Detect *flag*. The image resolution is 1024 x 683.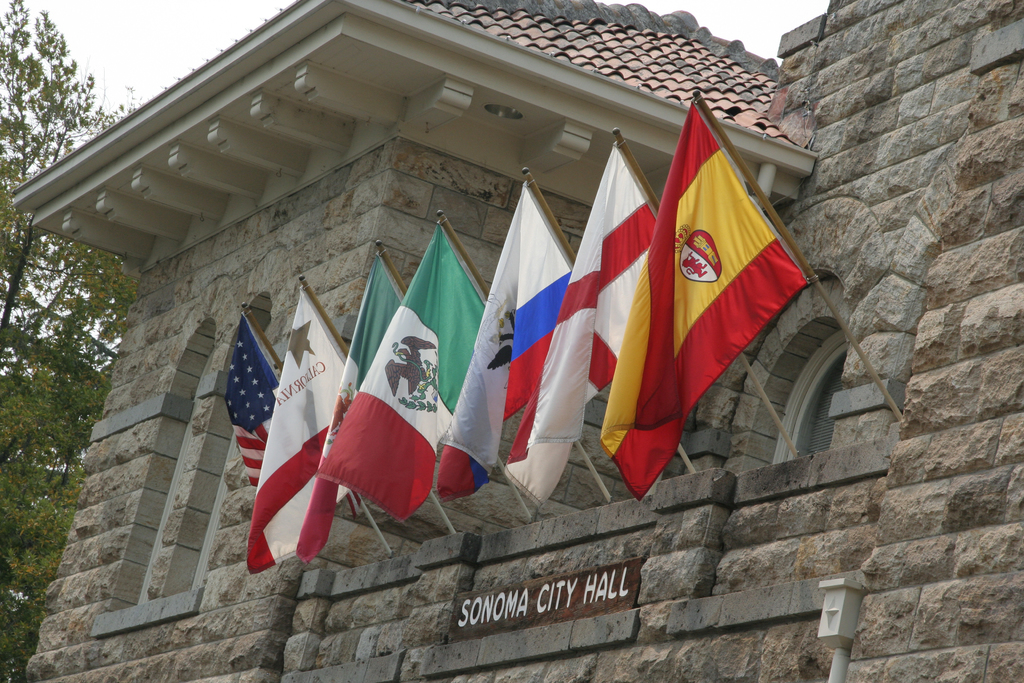
pyautogui.locateOnScreen(223, 313, 284, 491).
